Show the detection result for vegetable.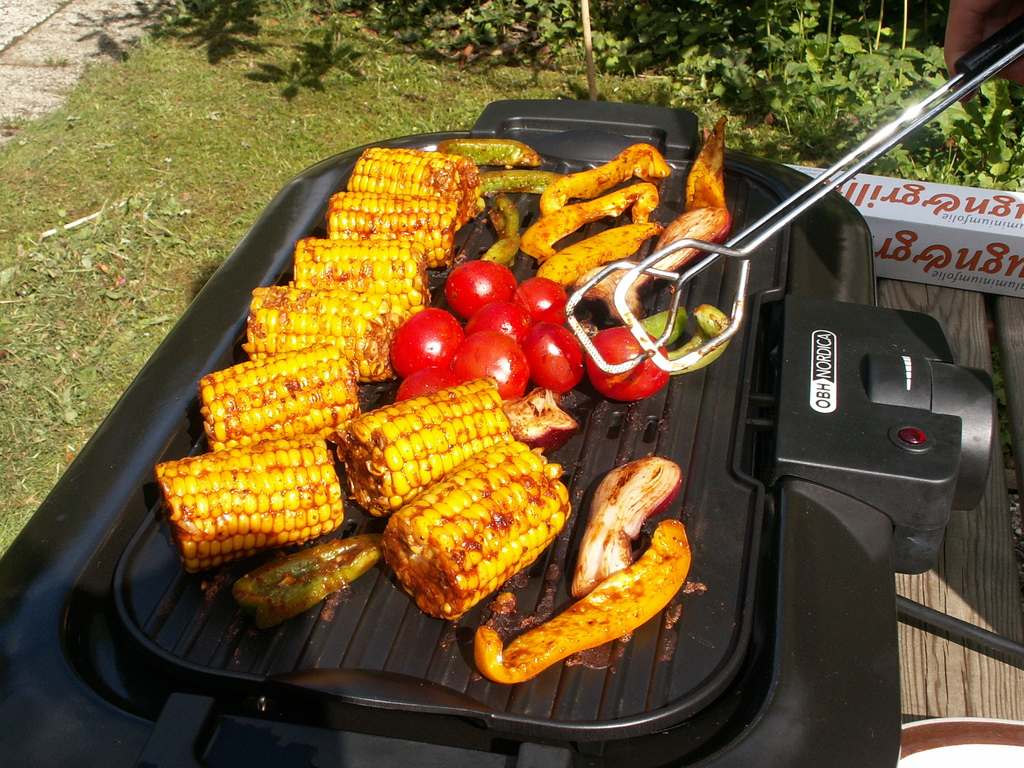
{"left": 232, "top": 528, "right": 385, "bottom": 631}.
